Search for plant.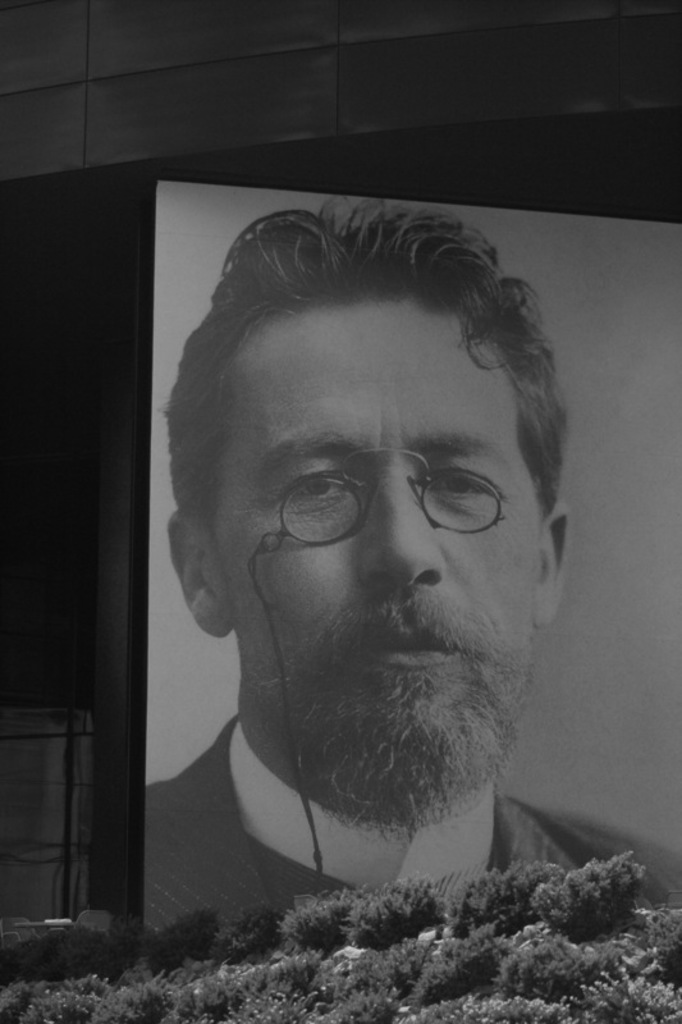
Found at rect(624, 897, 681, 959).
